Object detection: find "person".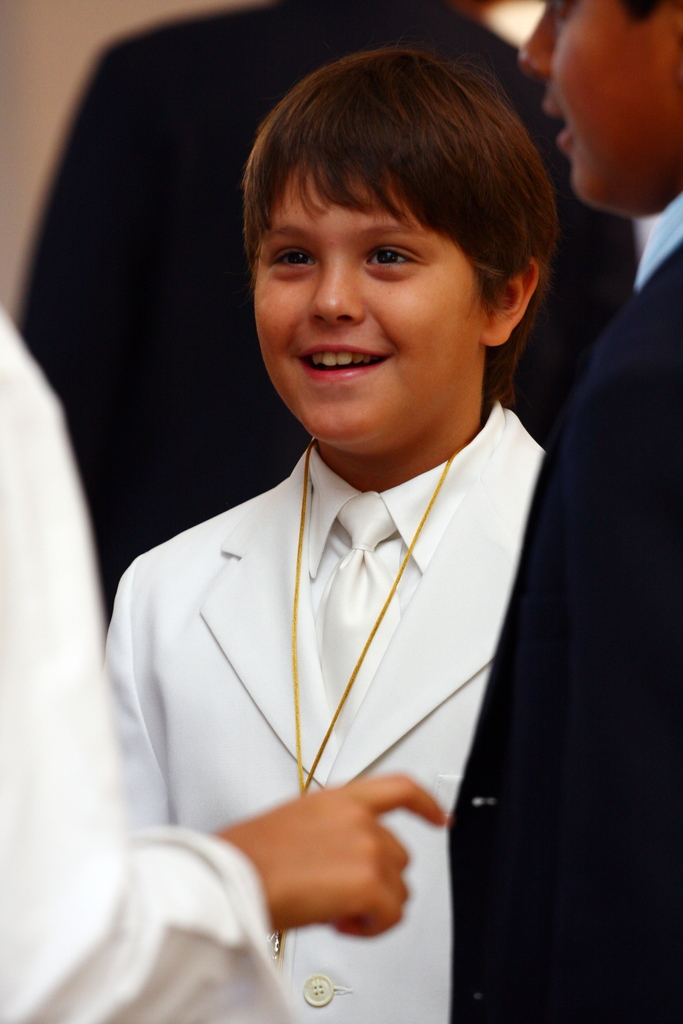
crop(448, 0, 682, 1023).
